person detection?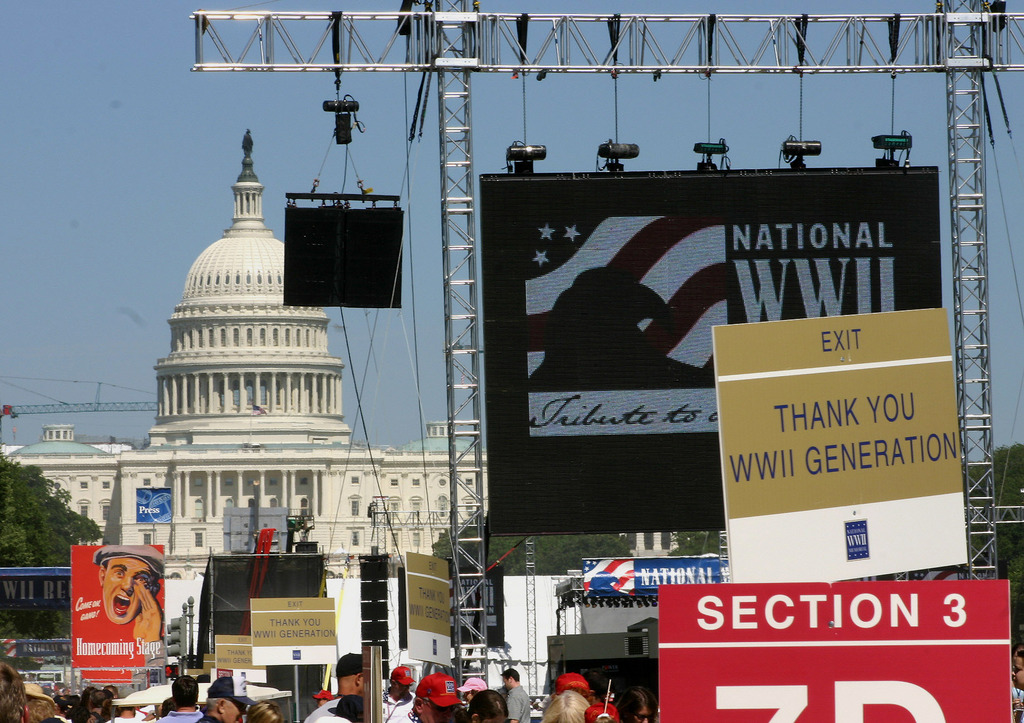
93:683:124:701
